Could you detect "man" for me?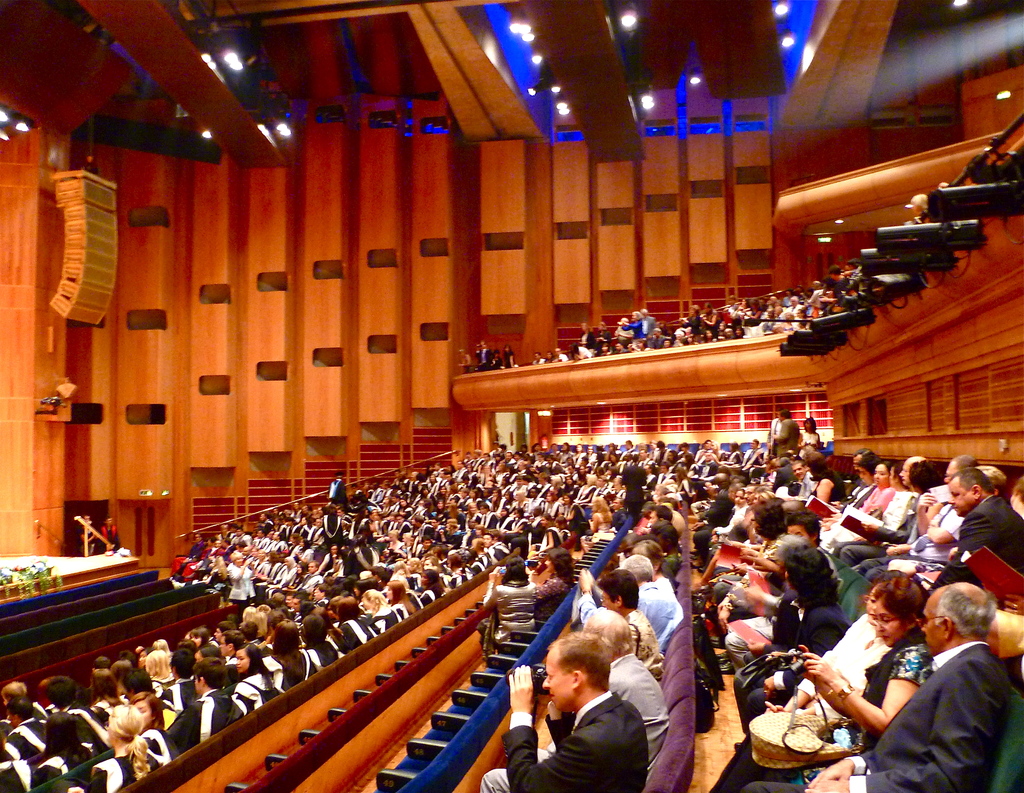
Detection result: x1=98 y1=513 x2=123 y2=548.
